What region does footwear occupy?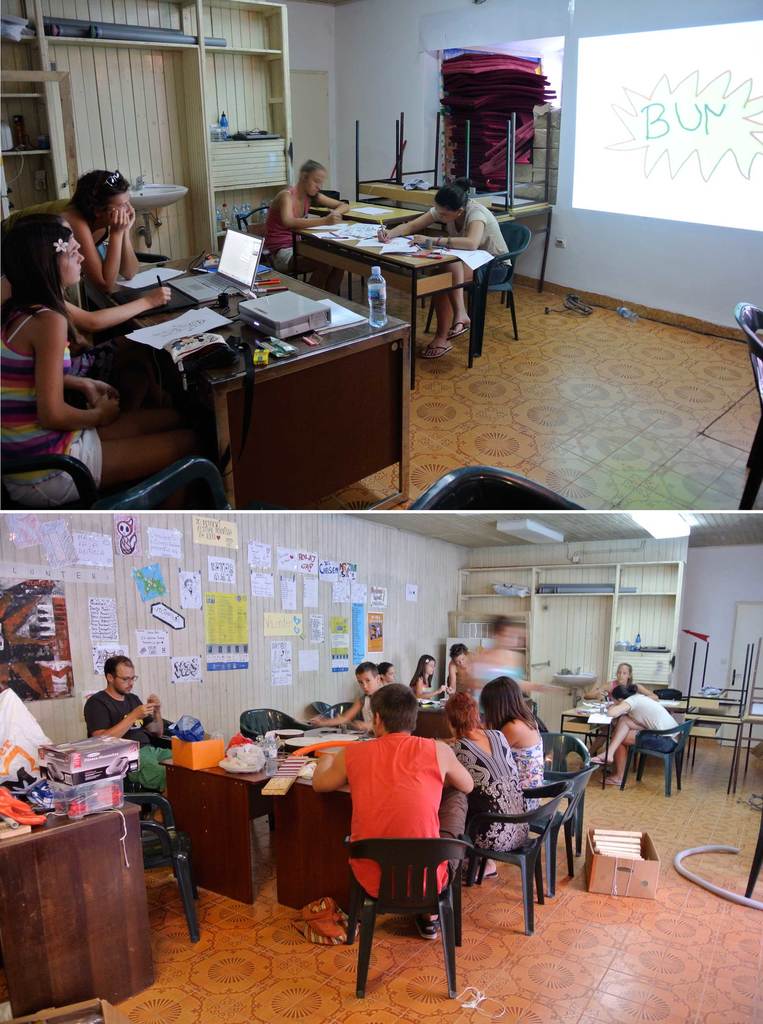
<bbox>601, 775, 627, 788</bbox>.
